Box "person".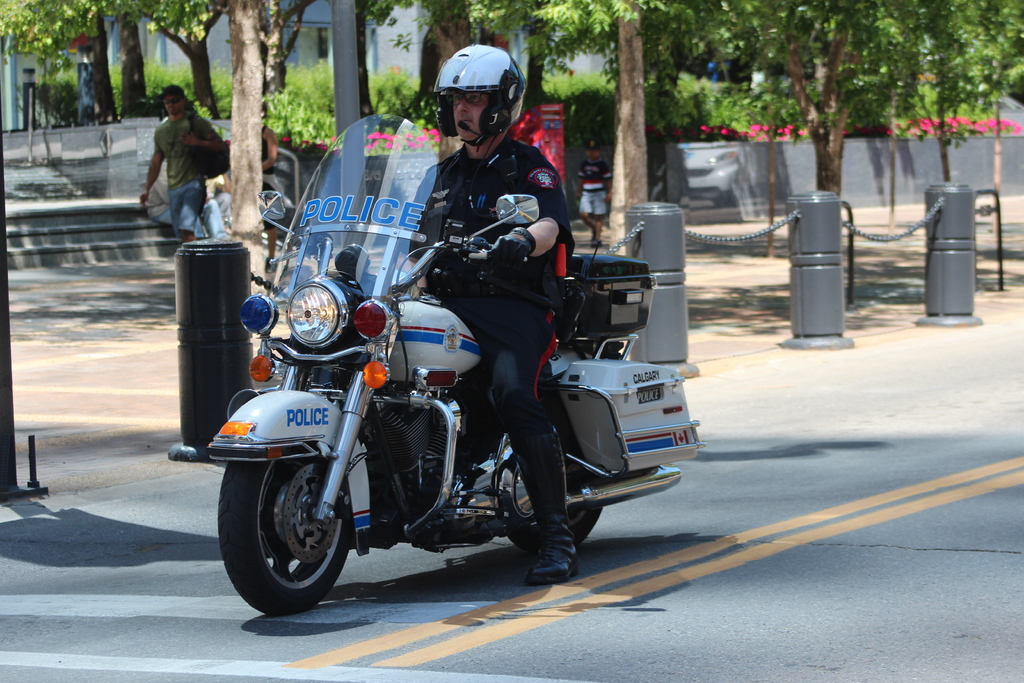
[259,102,276,273].
